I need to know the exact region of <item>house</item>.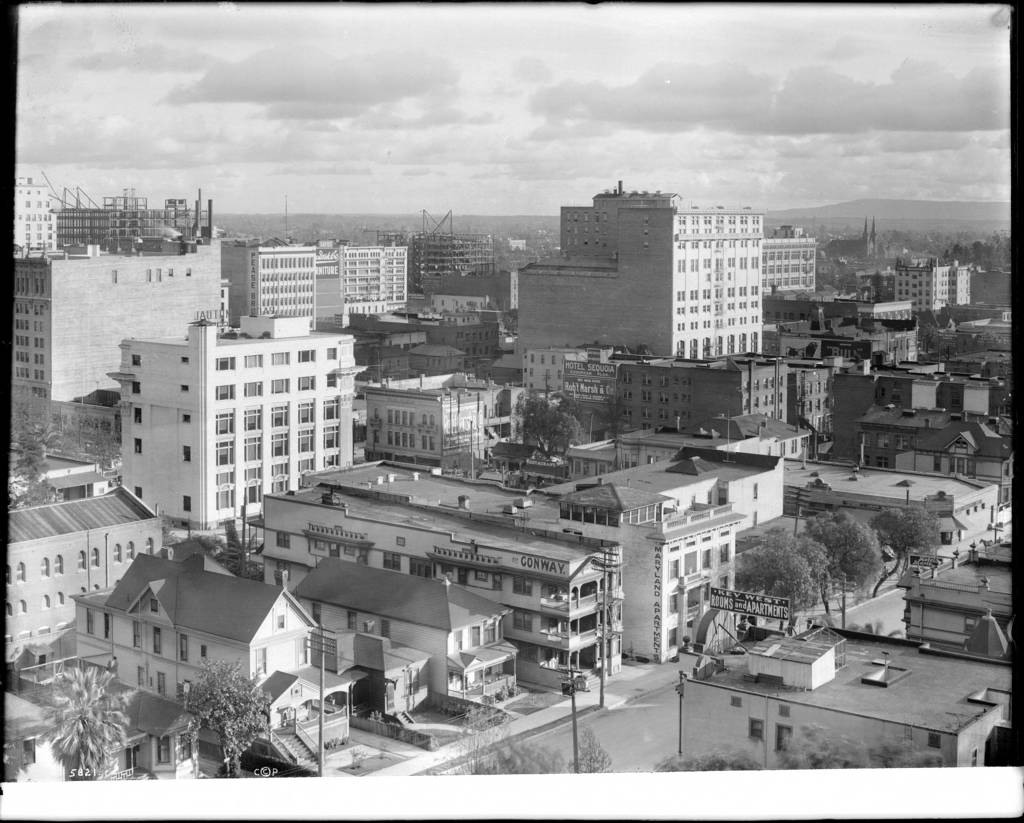
Region: box(0, 482, 141, 678).
